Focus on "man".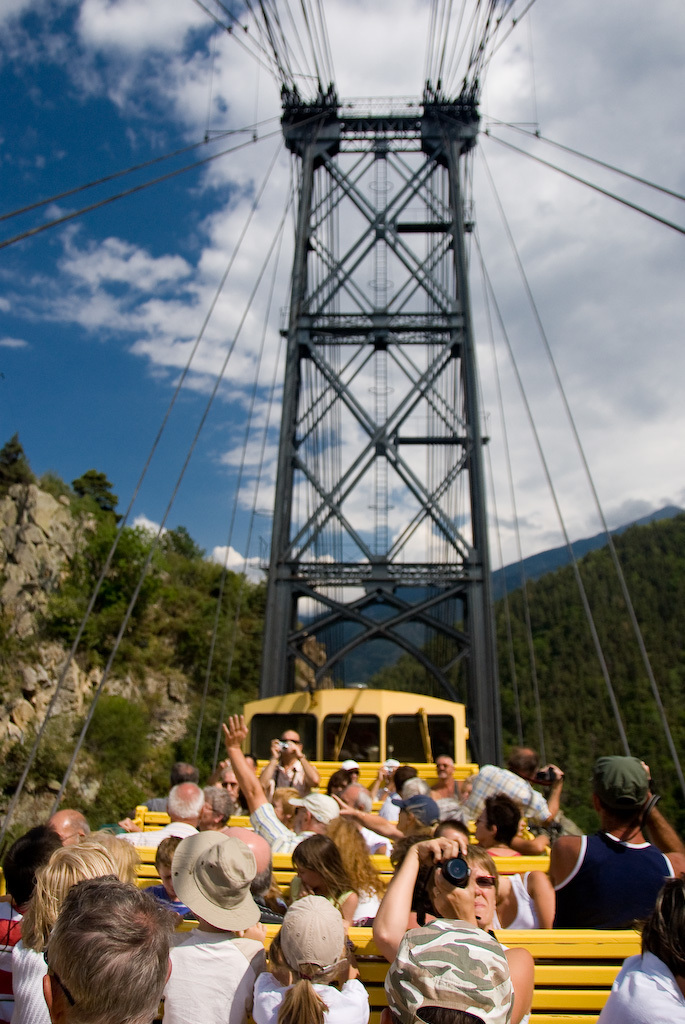
Focused at rect(432, 755, 466, 798).
